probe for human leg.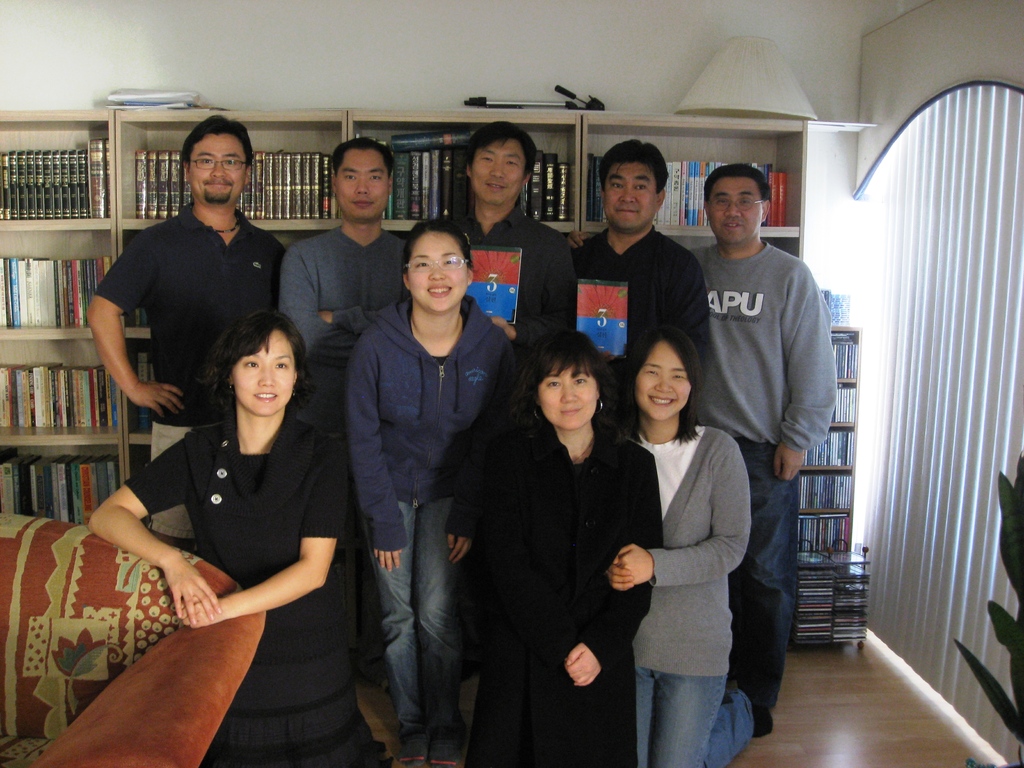
Probe result: box(638, 667, 655, 760).
